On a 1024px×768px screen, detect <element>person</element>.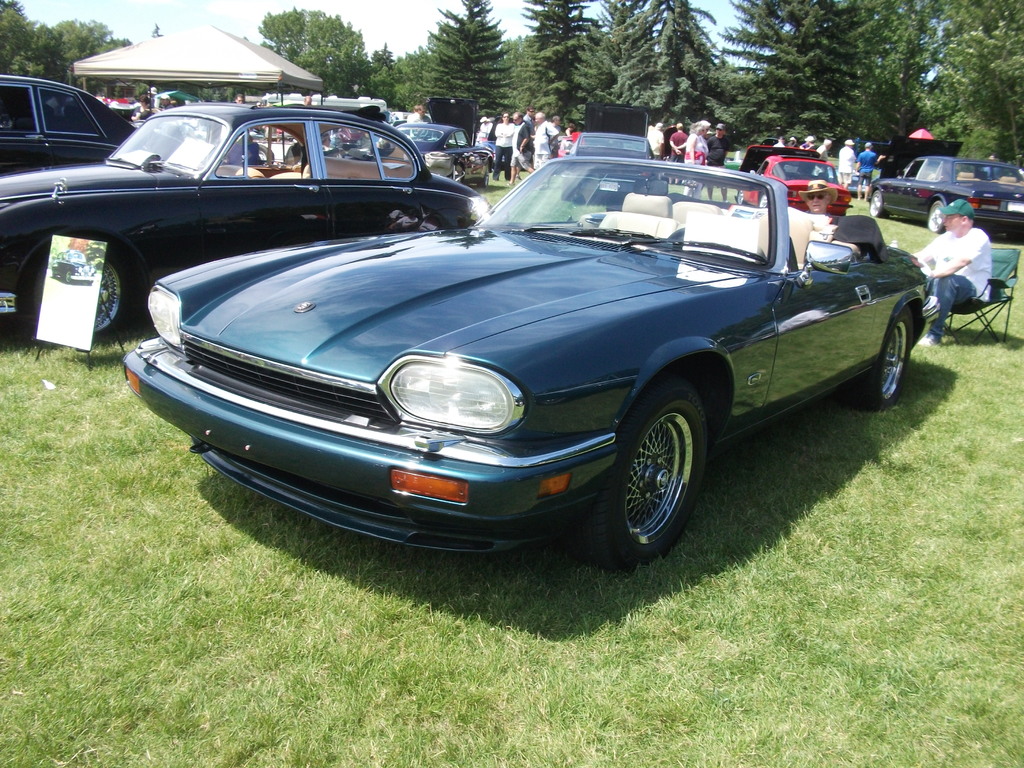
box(236, 93, 244, 103).
